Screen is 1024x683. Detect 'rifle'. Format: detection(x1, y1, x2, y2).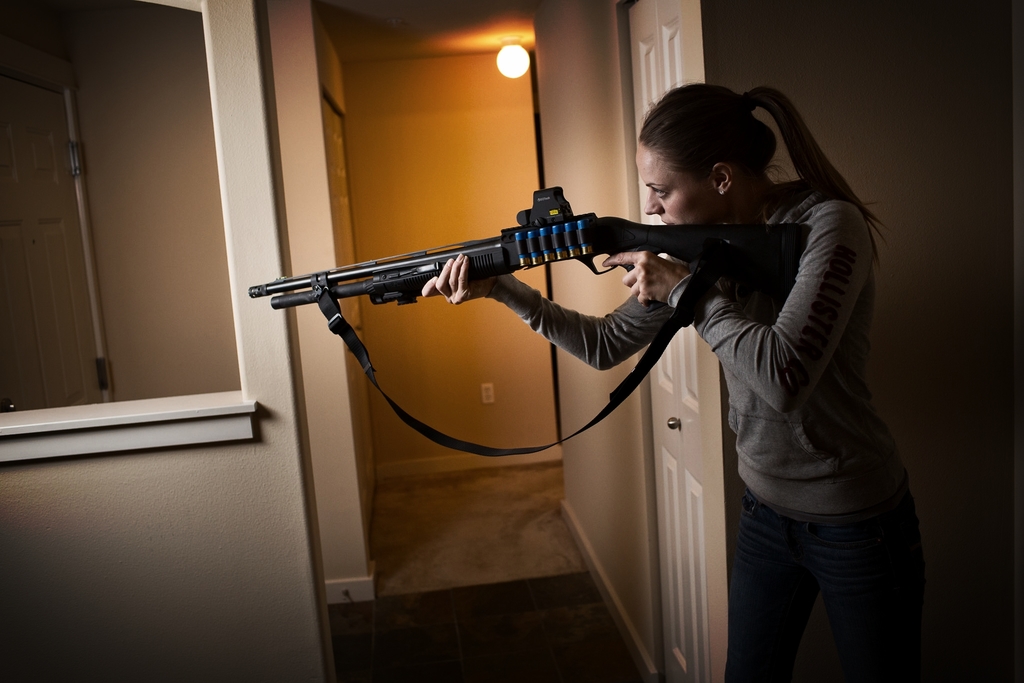
detection(225, 176, 764, 363).
